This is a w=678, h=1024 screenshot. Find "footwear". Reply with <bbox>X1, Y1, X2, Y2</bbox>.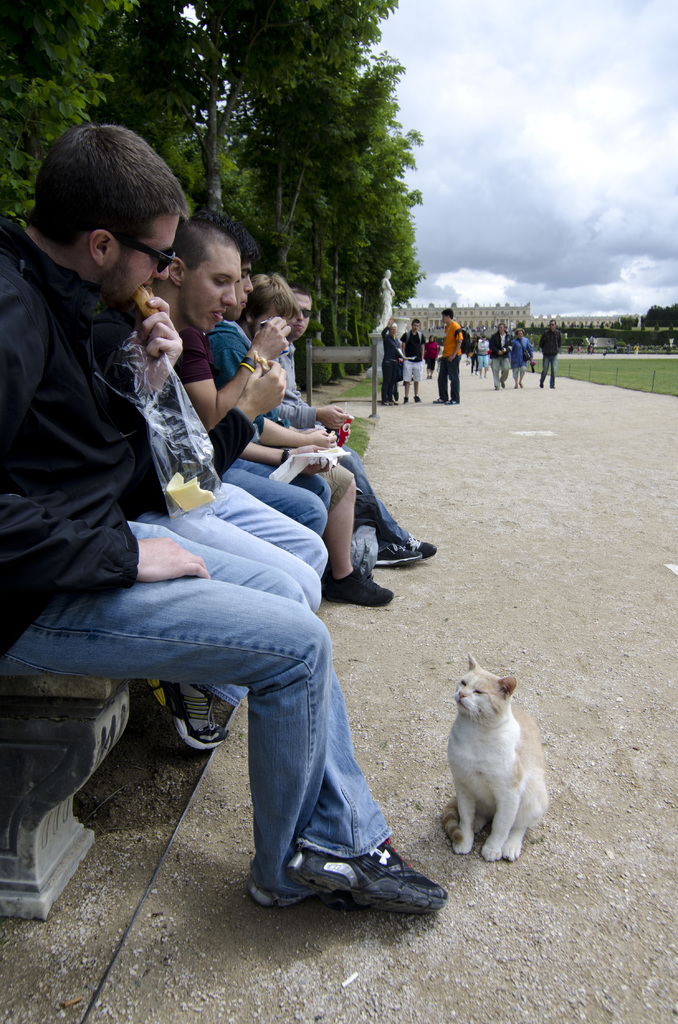
<bbox>403, 394, 410, 404</bbox>.
